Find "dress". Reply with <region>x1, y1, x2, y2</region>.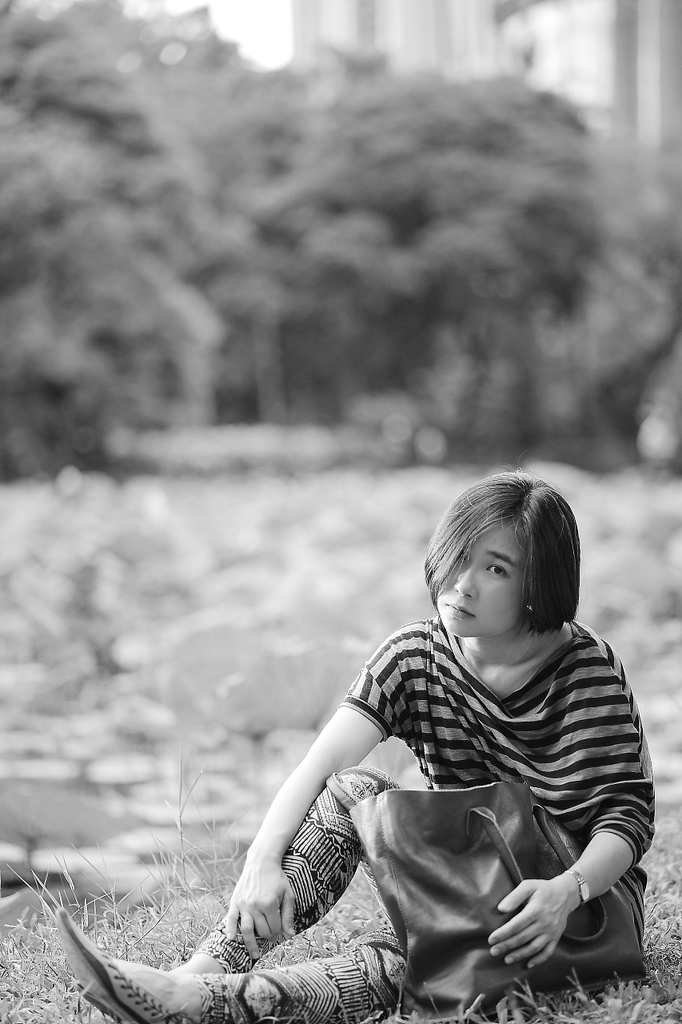
<region>226, 592, 629, 952</region>.
